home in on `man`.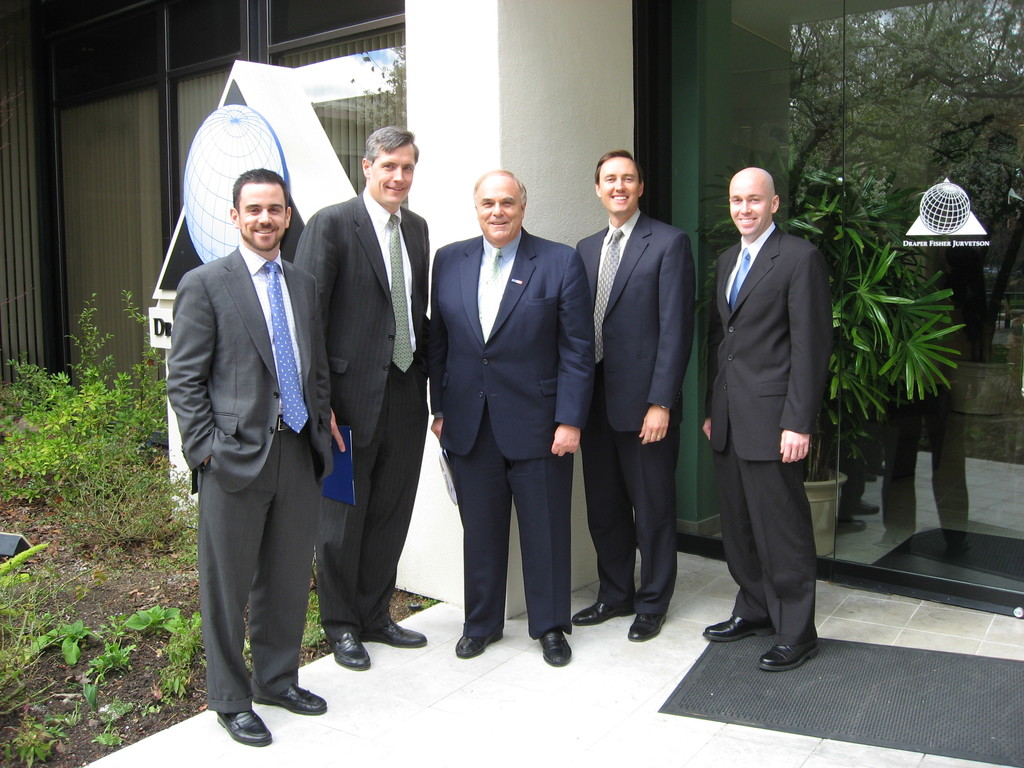
Homed in at BBox(571, 149, 694, 645).
